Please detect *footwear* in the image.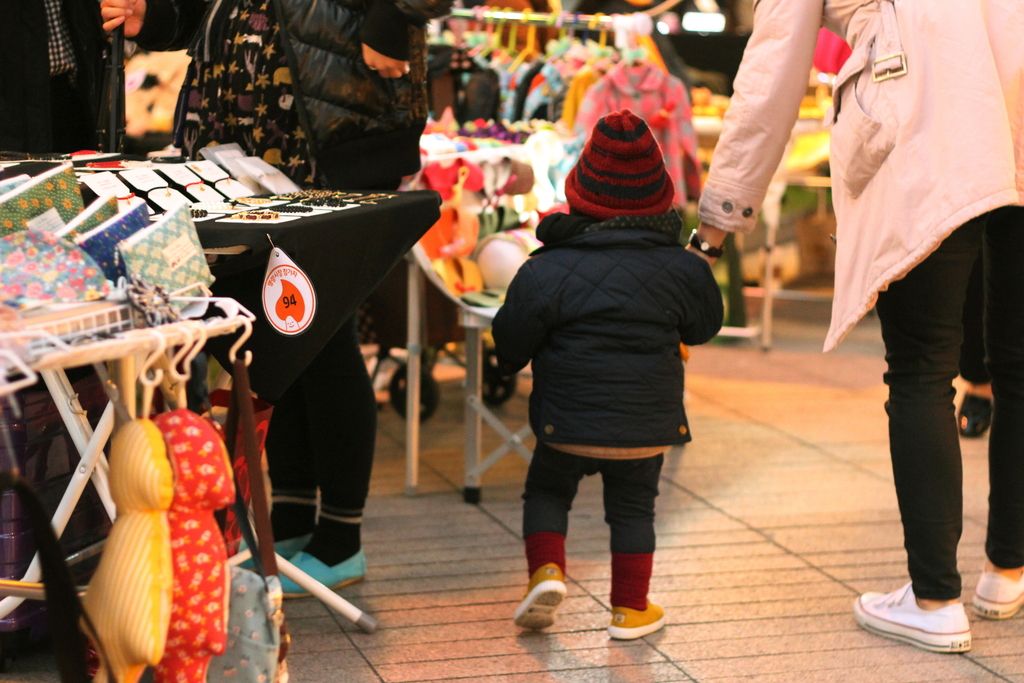
left=961, top=391, right=993, bottom=438.
